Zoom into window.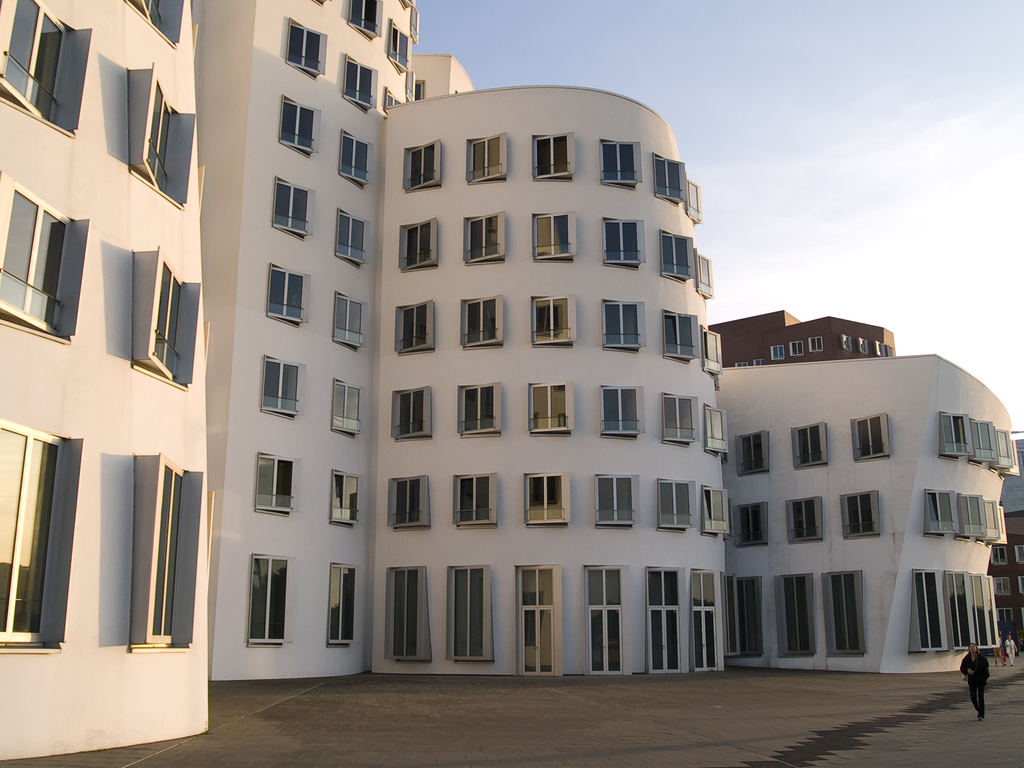
Zoom target: {"left": 0, "top": 420, "right": 67, "bottom": 649}.
